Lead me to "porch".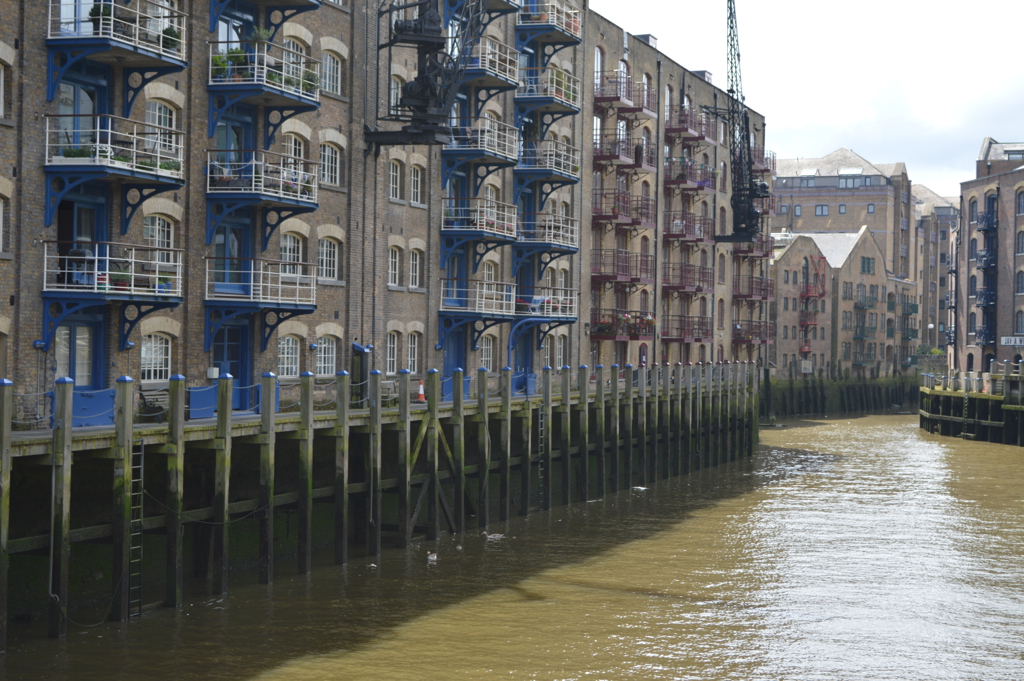
Lead to 656:255:708:297.
